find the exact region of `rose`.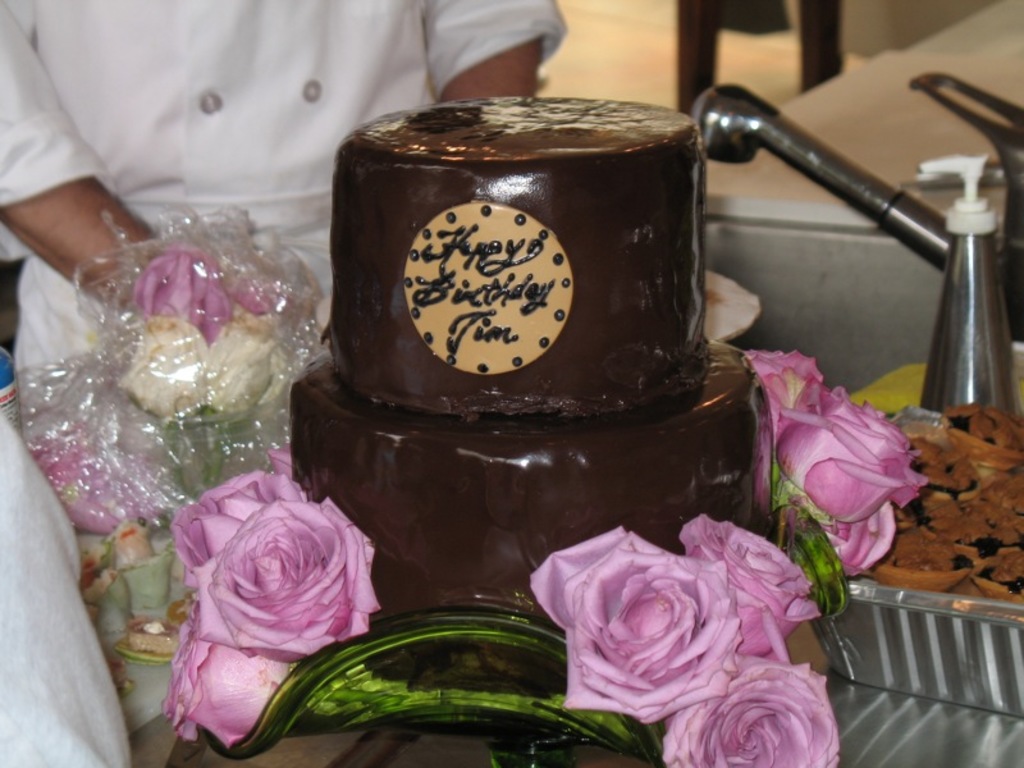
Exact region: bbox=(814, 500, 893, 571).
